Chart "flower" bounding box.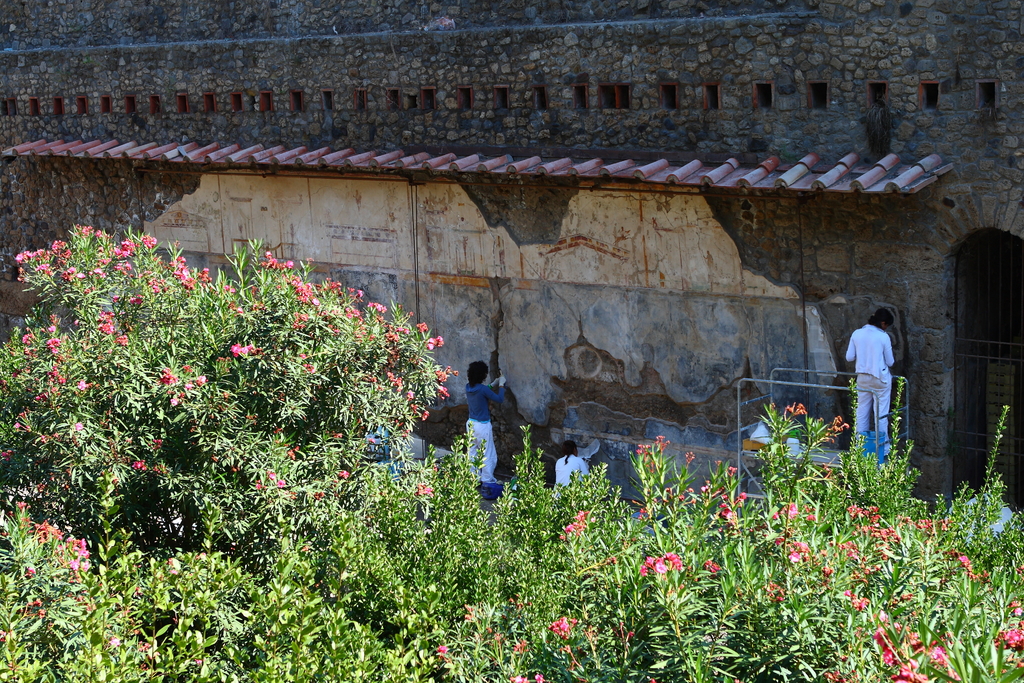
Charted: 784:549:808:569.
